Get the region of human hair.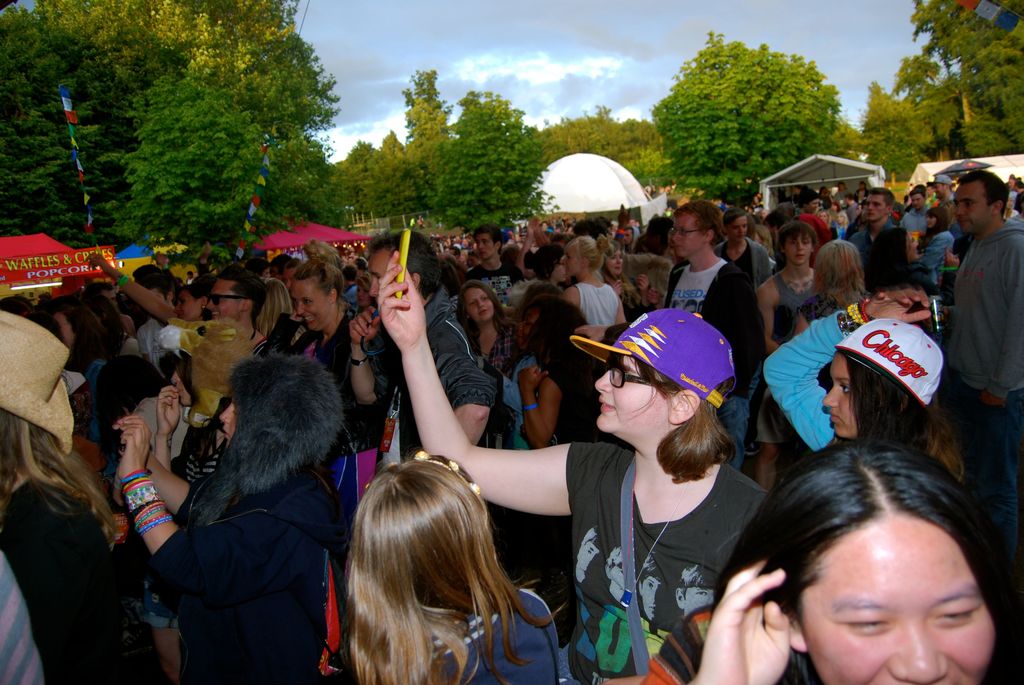
776/221/818/264.
